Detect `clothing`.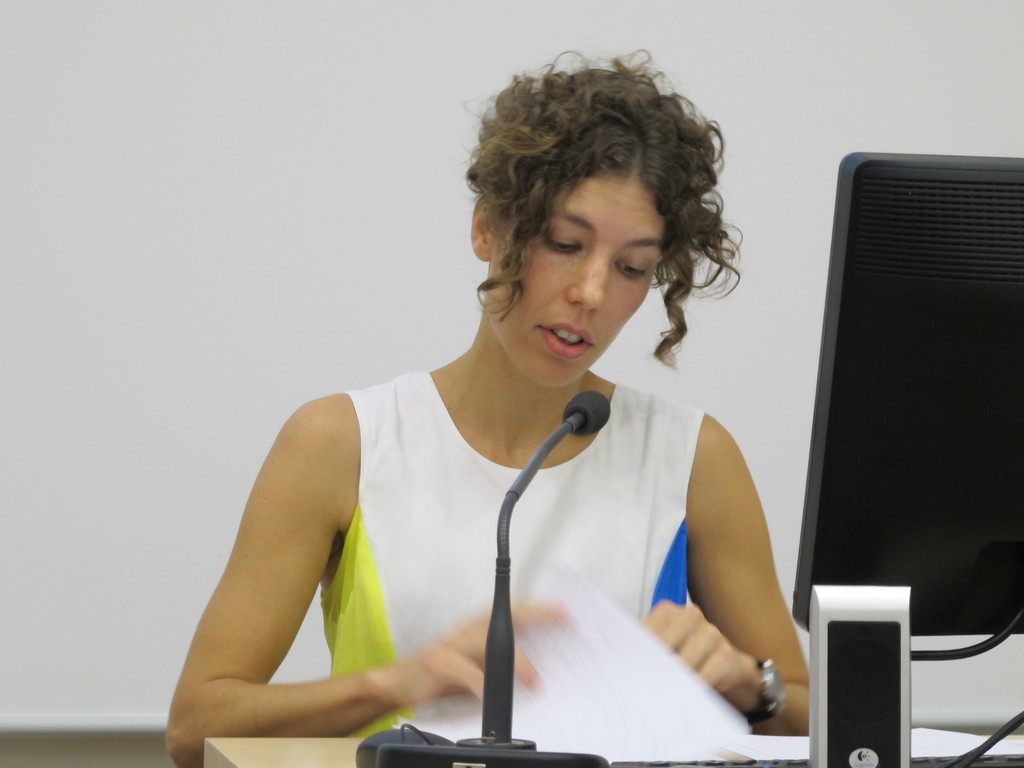
Detected at l=322, t=360, r=700, b=742.
